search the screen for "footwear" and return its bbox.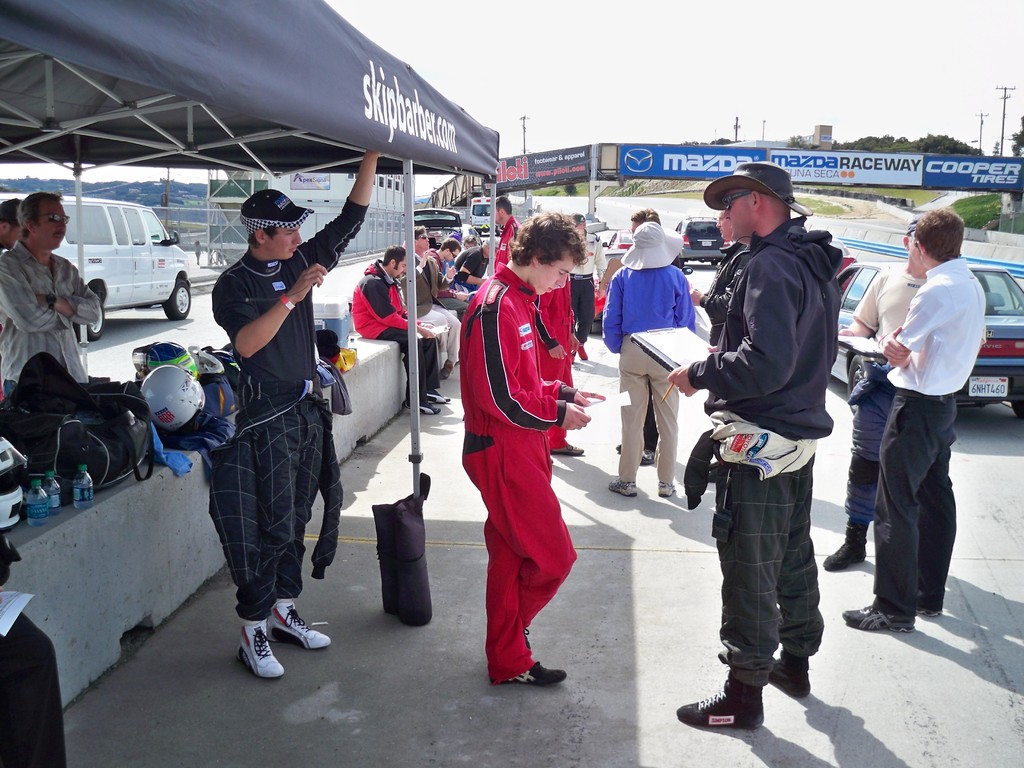
Found: (x1=607, y1=479, x2=635, y2=497).
